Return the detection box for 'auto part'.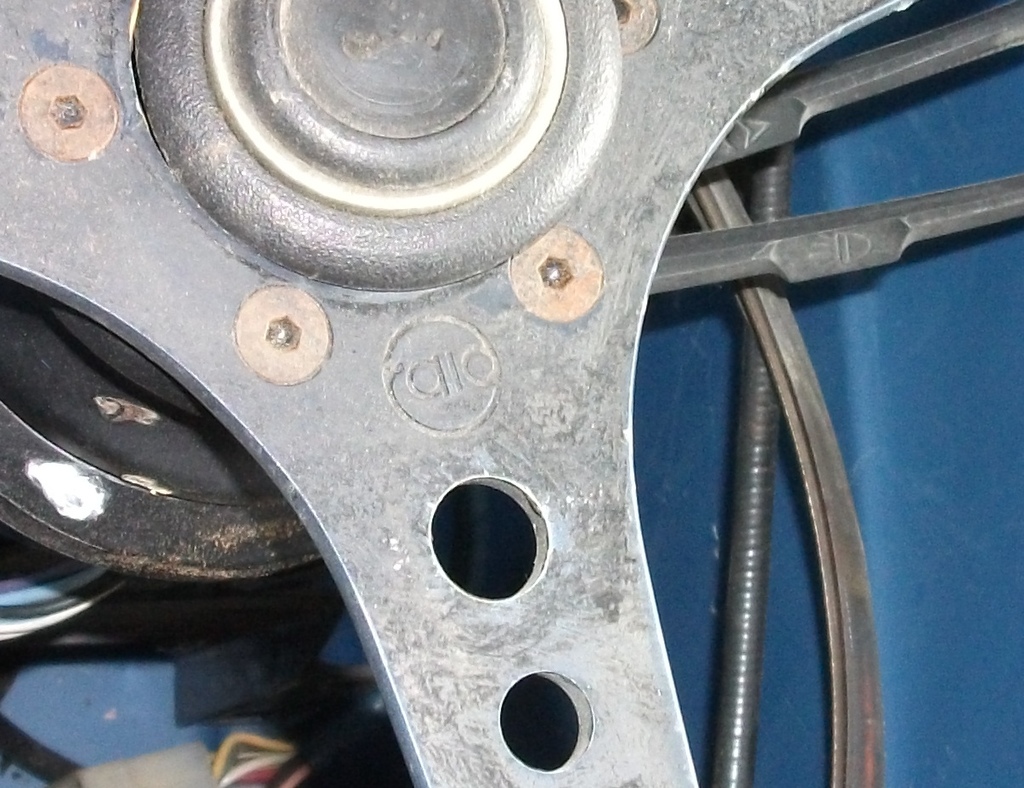
{"x1": 61, "y1": 12, "x2": 1023, "y2": 787}.
